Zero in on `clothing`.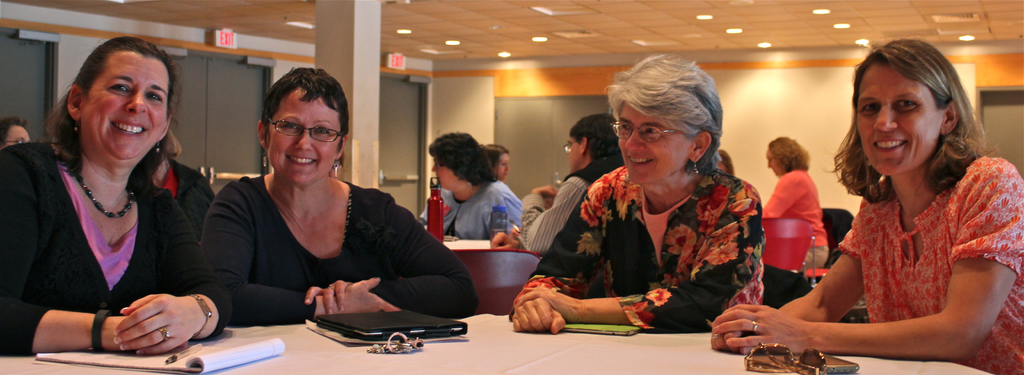
Zeroed in: rect(422, 184, 492, 241).
